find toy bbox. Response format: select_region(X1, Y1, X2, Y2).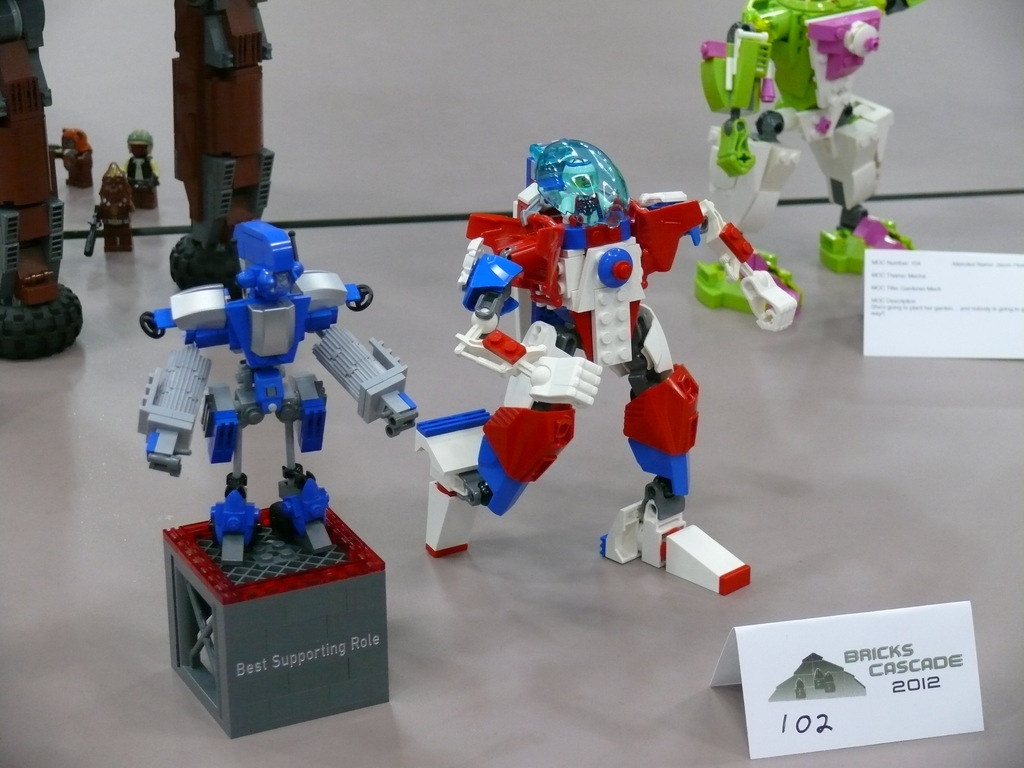
select_region(134, 200, 368, 589).
